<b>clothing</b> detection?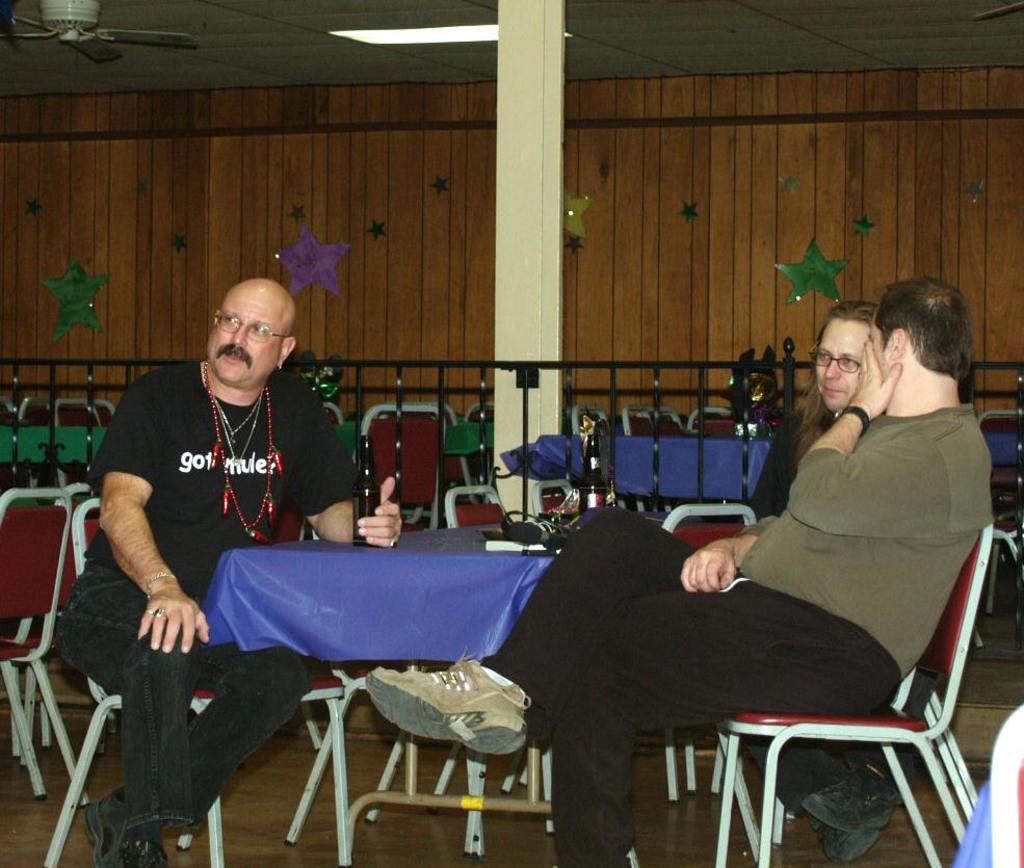
(left=483, top=392, right=1000, bottom=867)
